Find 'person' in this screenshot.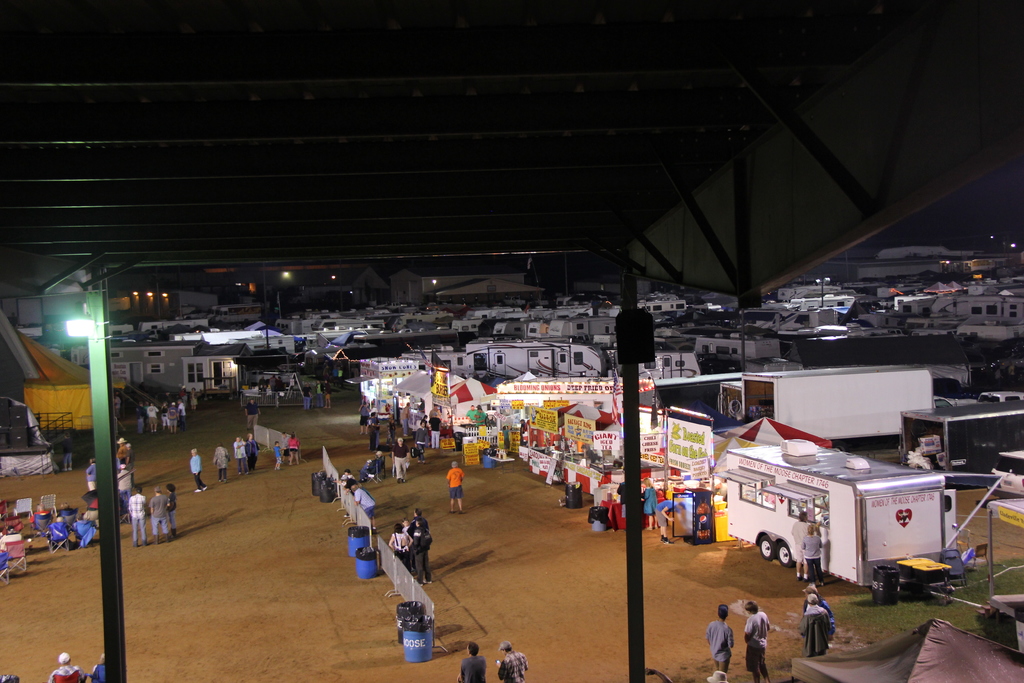
The bounding box for 'person' is x1=232 y1=436 x2=252 y2=476.
